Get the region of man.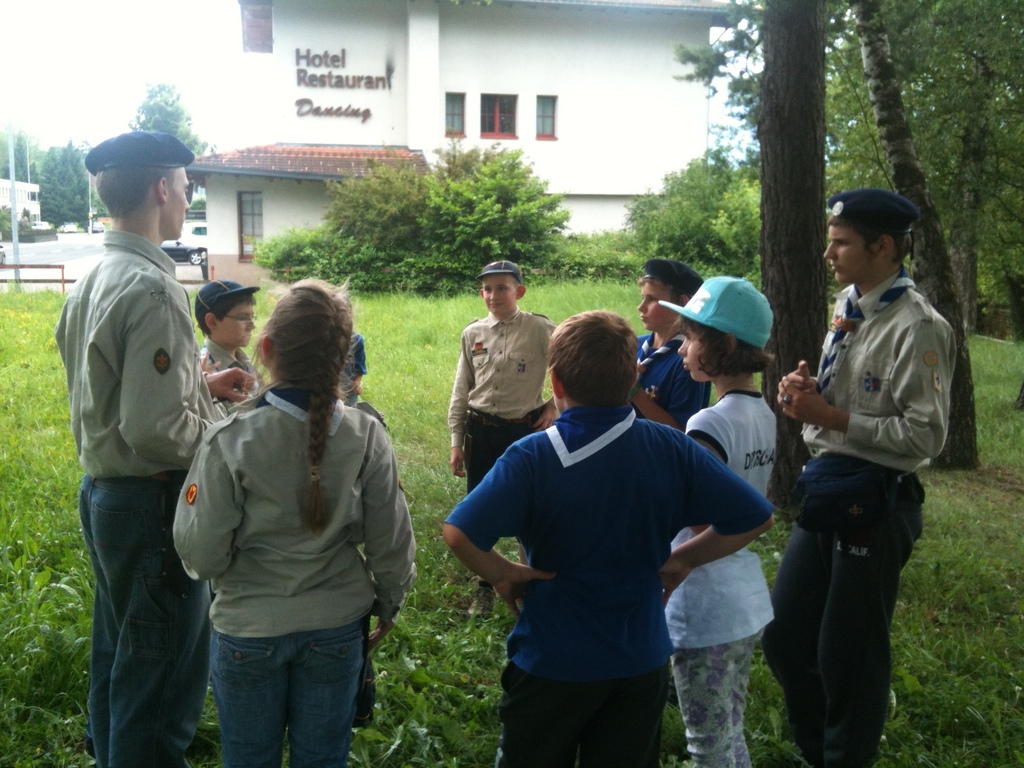
{"x1": 776, "y1": 180, "x2": 959, "y2": 767}.
